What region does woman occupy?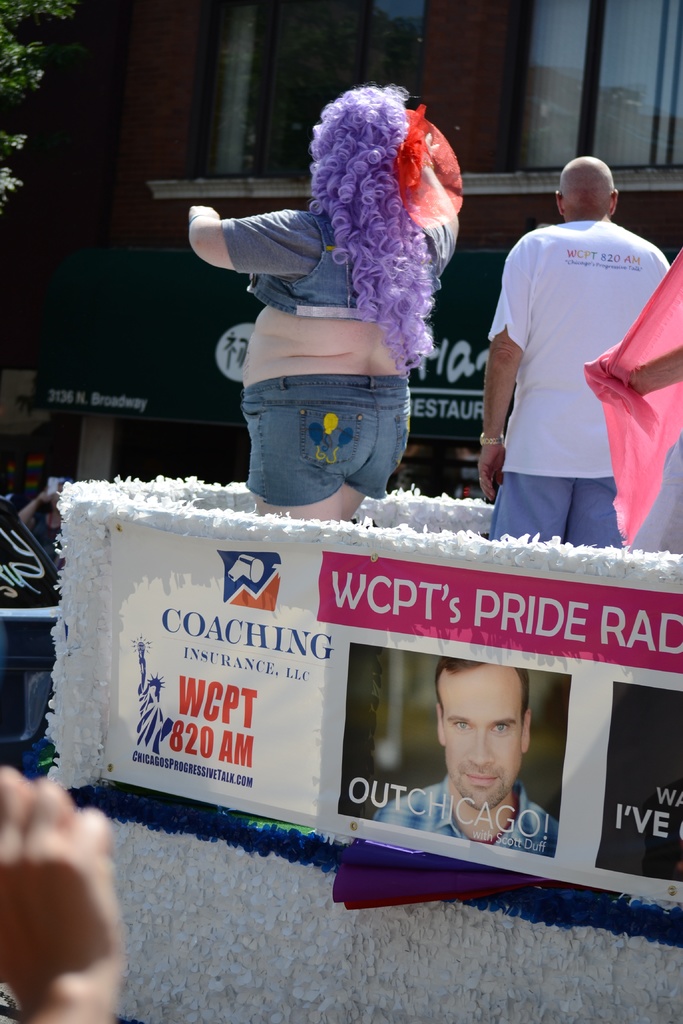
<box>133,638,169,755</box>.
